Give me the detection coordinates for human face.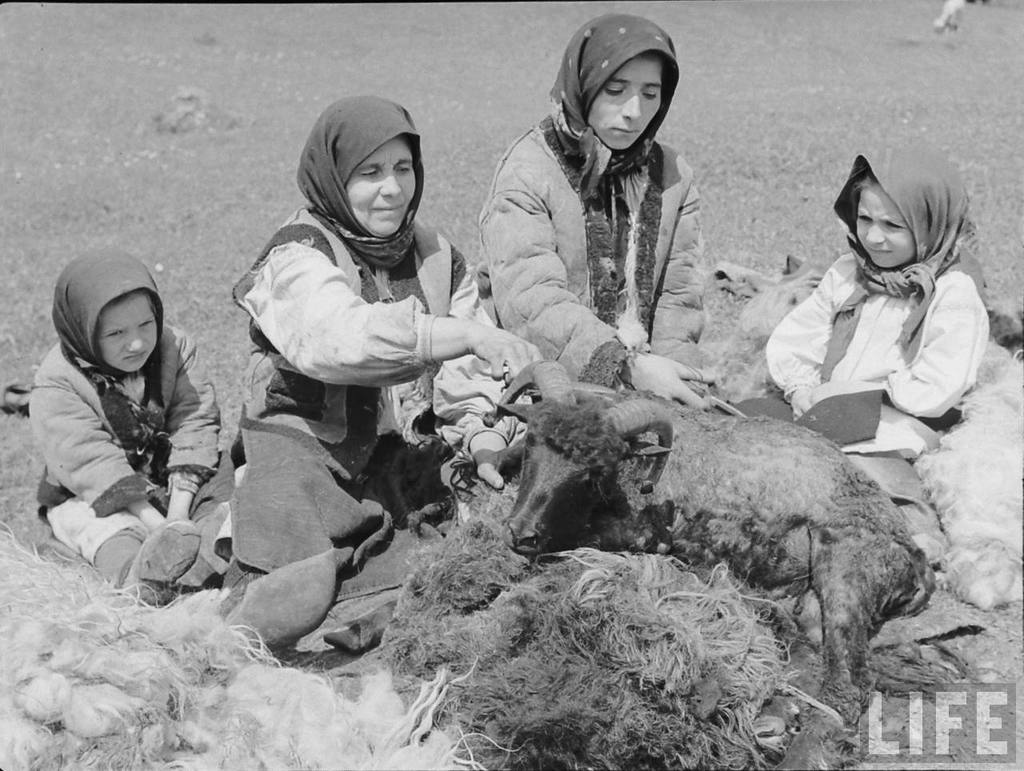
bbox=(588, 62, 662, 152).
